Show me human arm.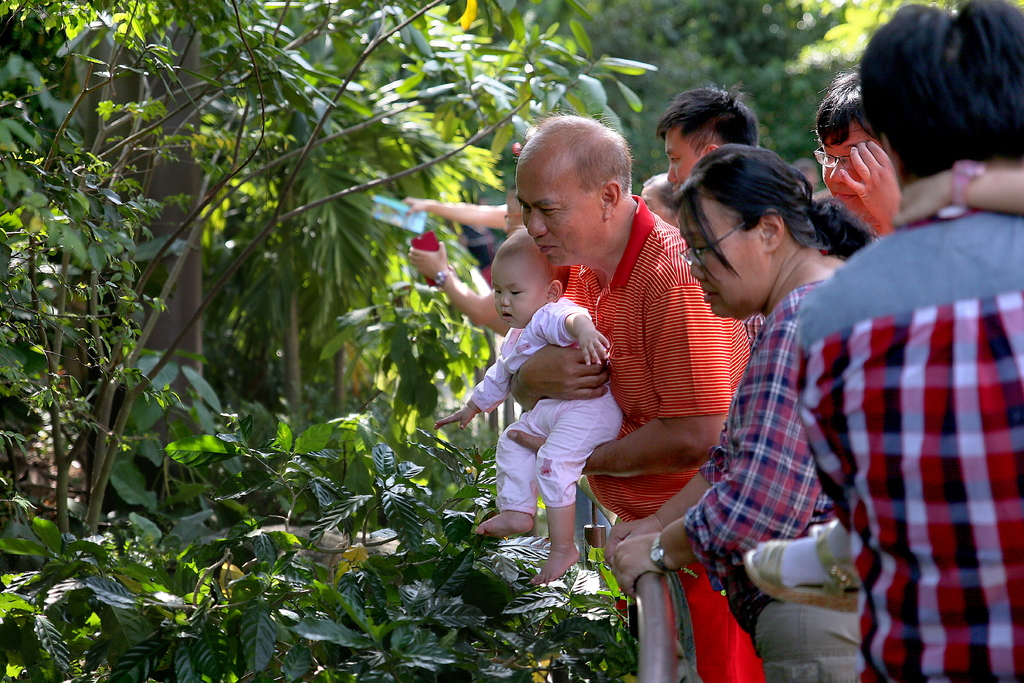
human arm is here: left=892, top=167, right=1023, bottom=227.
